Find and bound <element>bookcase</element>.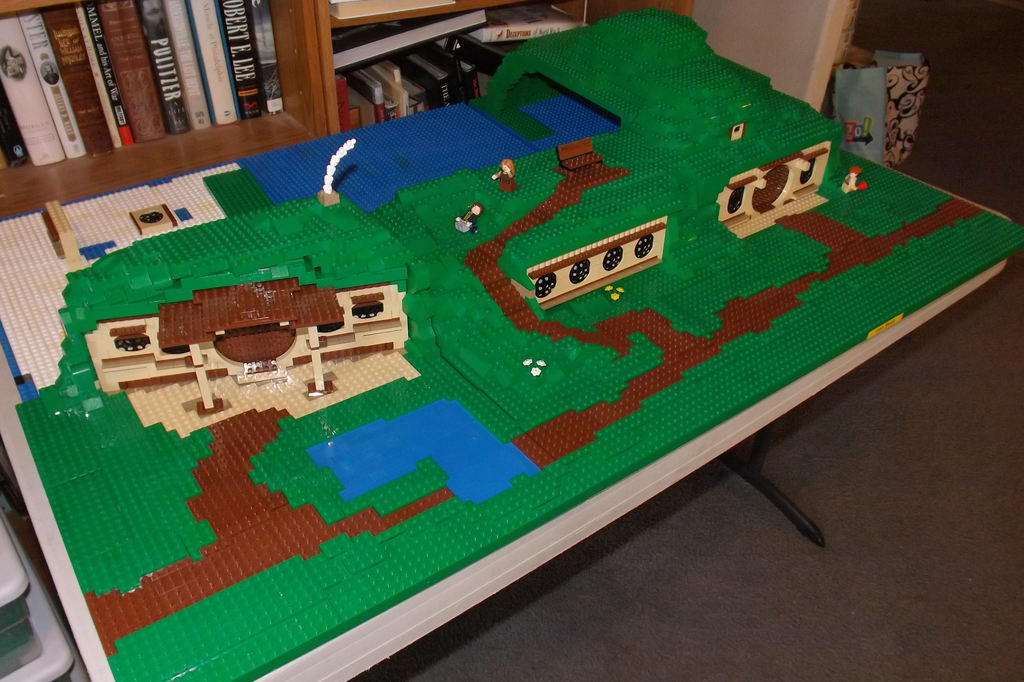
Bound: (1,20,339,247).
